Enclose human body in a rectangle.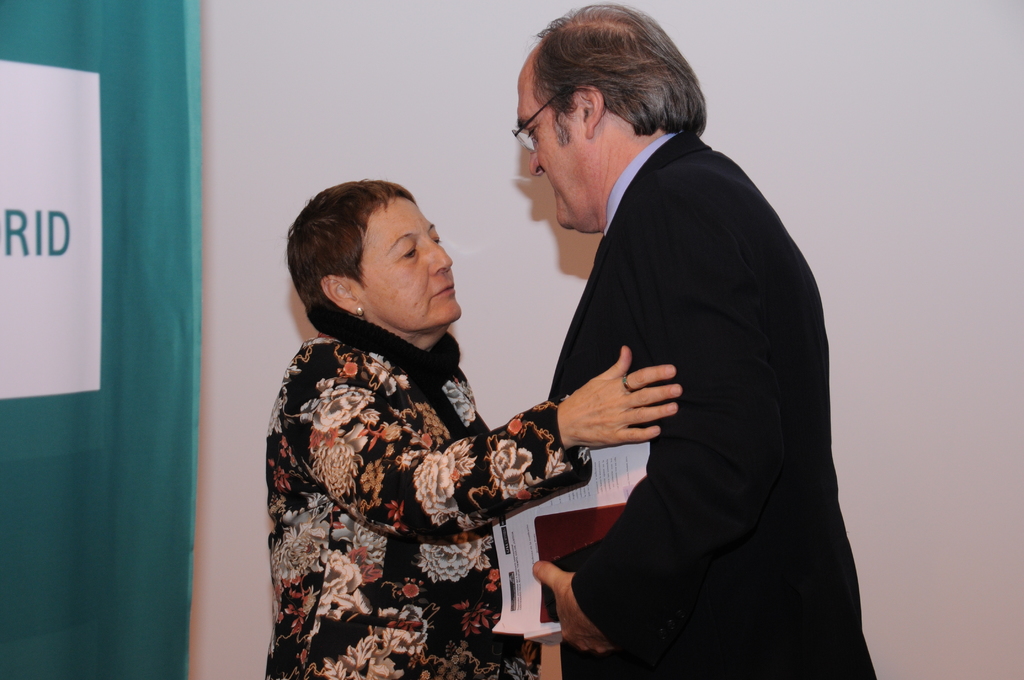
(266,319,680,679).
